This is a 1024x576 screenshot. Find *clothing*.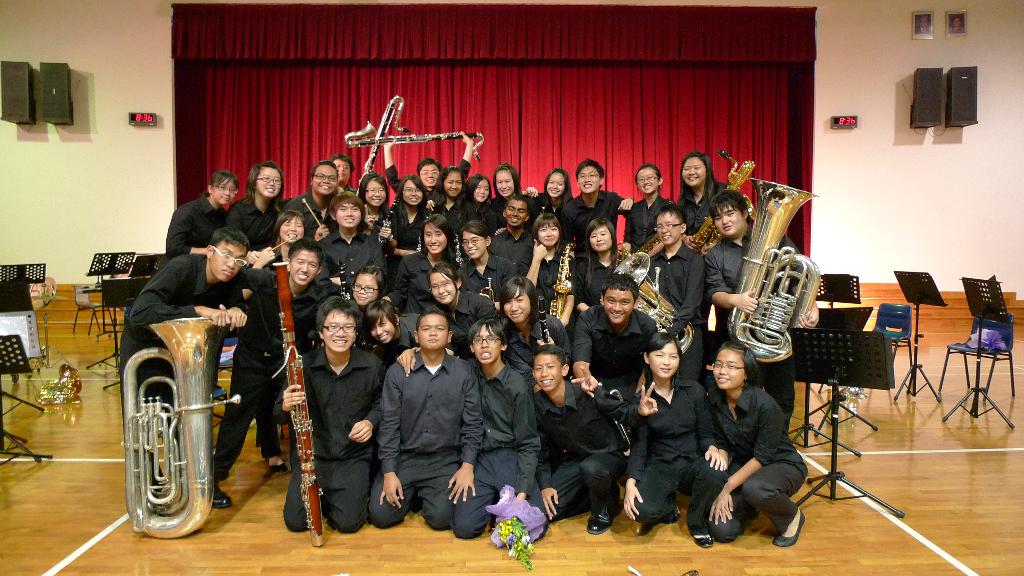
Bounding box: bbox(624, 187, 676, 247).
